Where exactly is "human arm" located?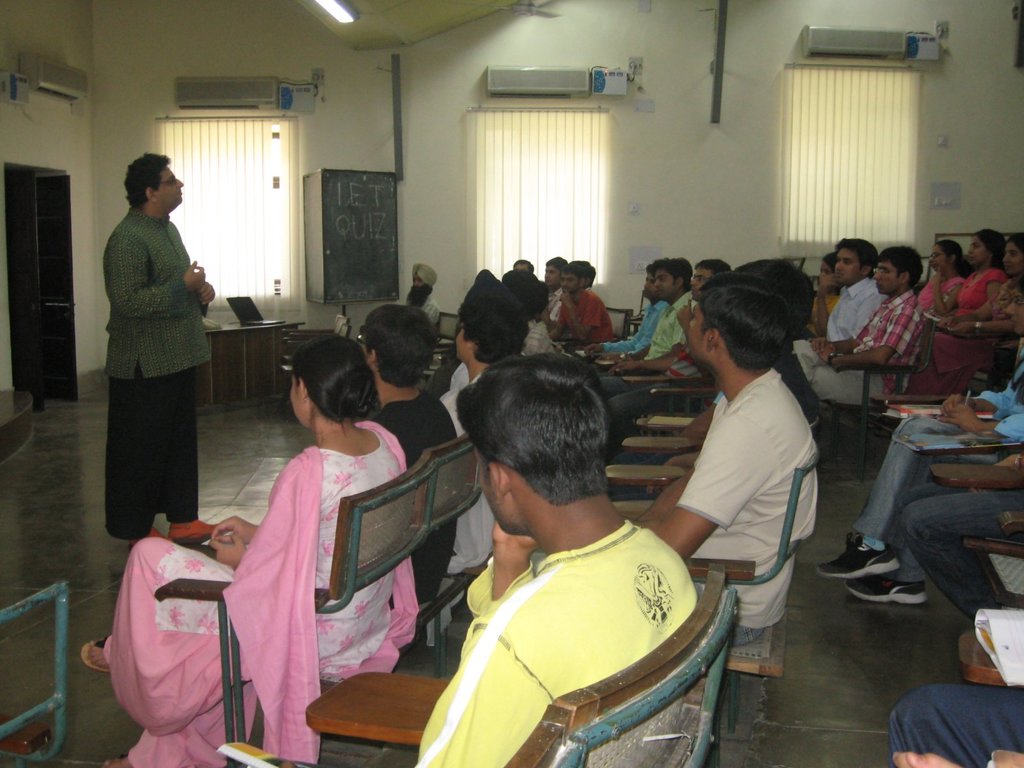
Its bounding box is box(537, 297, 577, 339).
